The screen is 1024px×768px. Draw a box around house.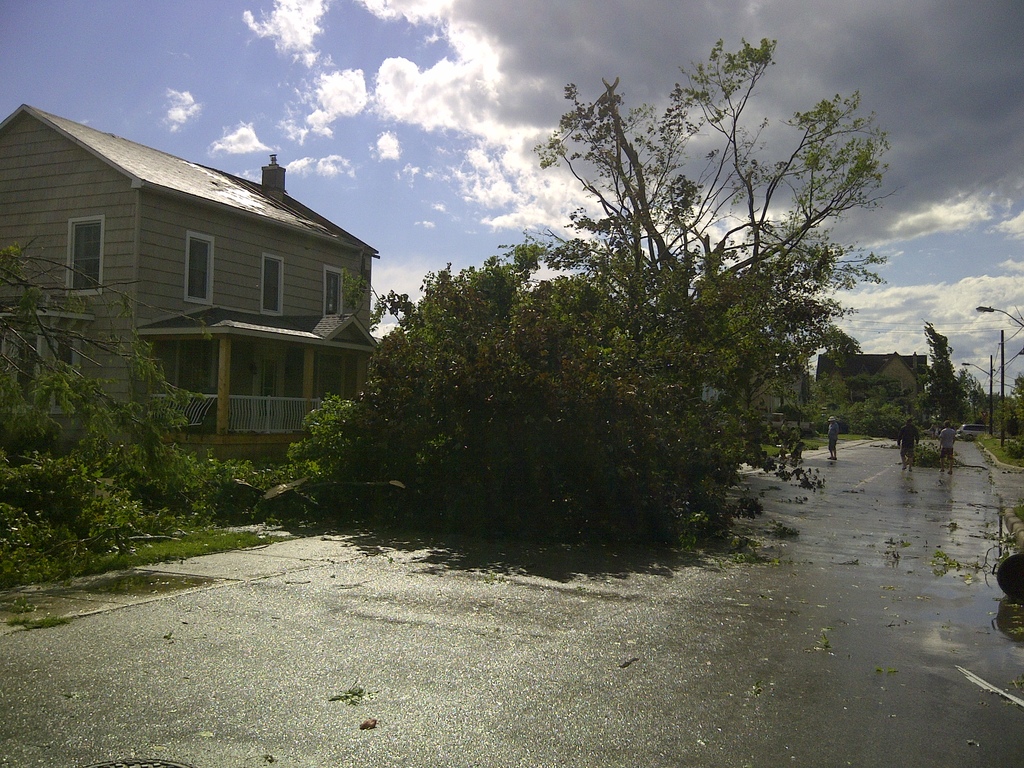
rect(810, 346, 934, 419).
